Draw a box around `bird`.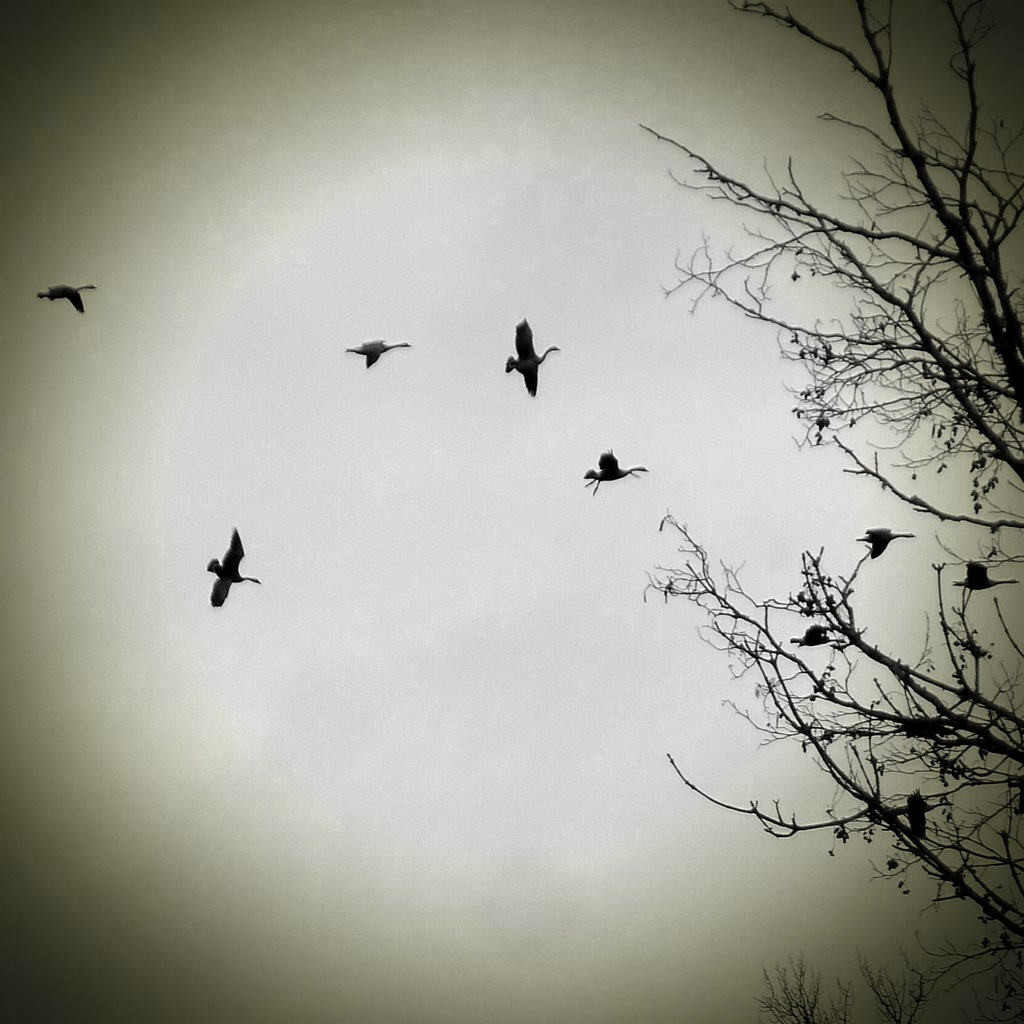
(583, 436, 650, 497).
